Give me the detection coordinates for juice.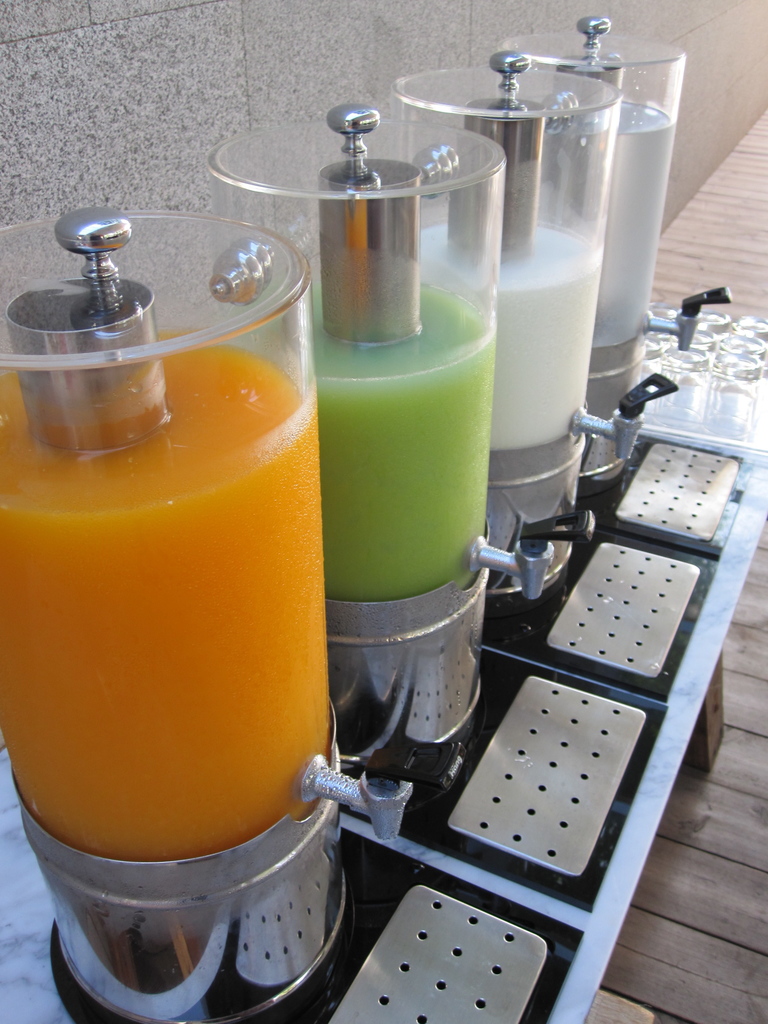
<box>0,329,321,863</box>.
